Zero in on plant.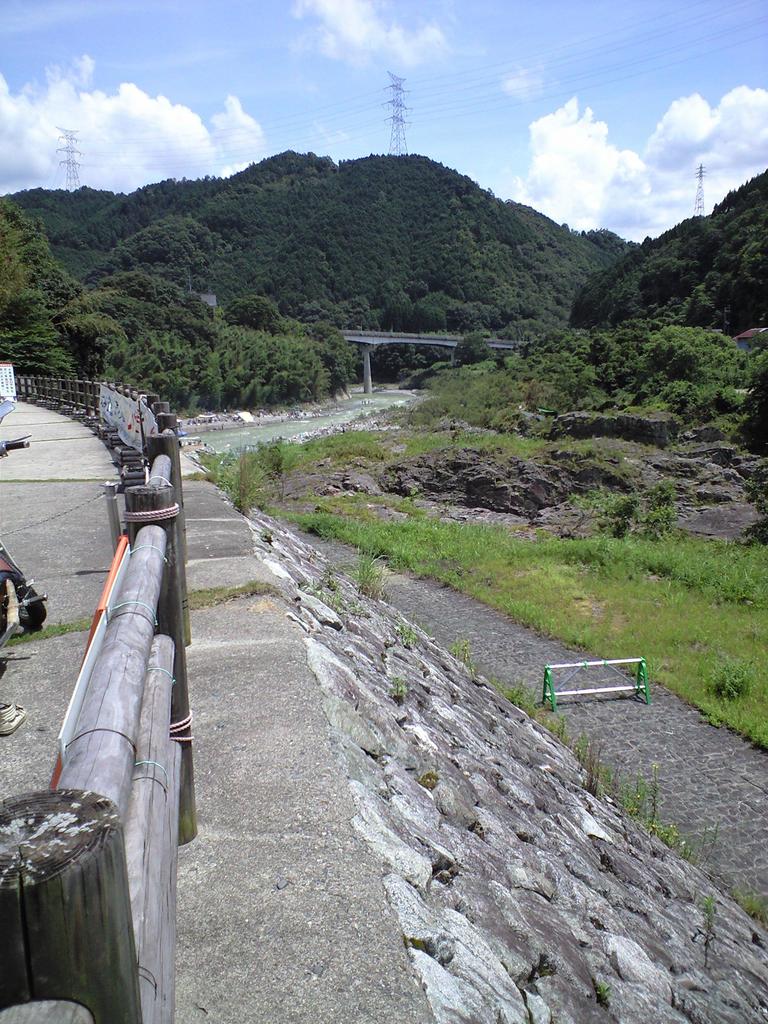
Zeroed in: region(594, 980, 615, 1008).
